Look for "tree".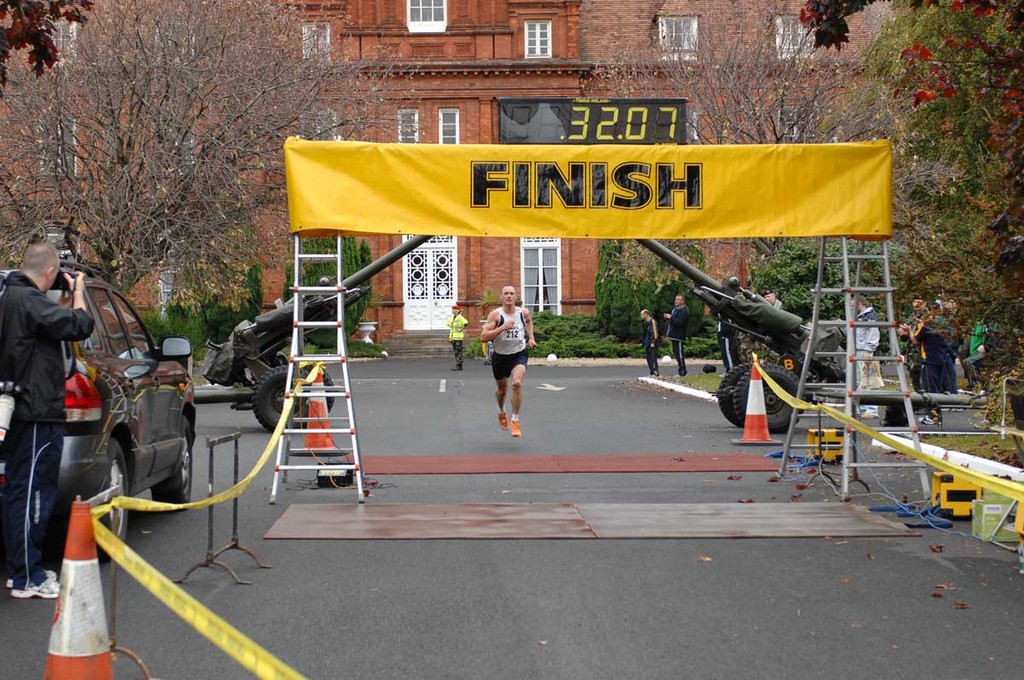
Found: rect(0, 0, 97, 98).
